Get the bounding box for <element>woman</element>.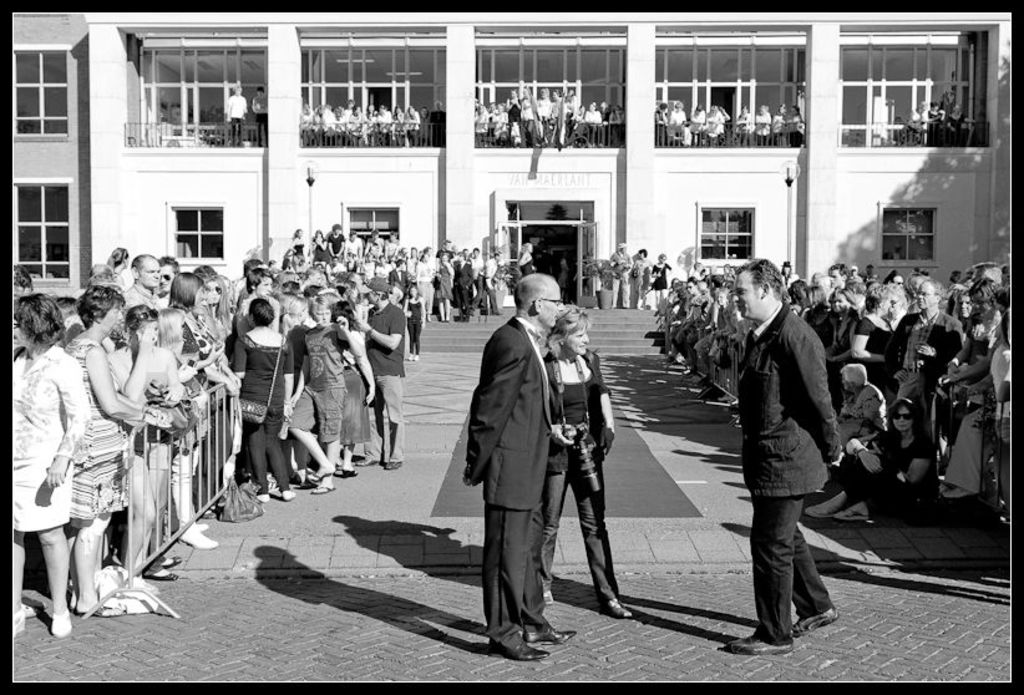
[left=551, top=86, right=567, bottom=126].
